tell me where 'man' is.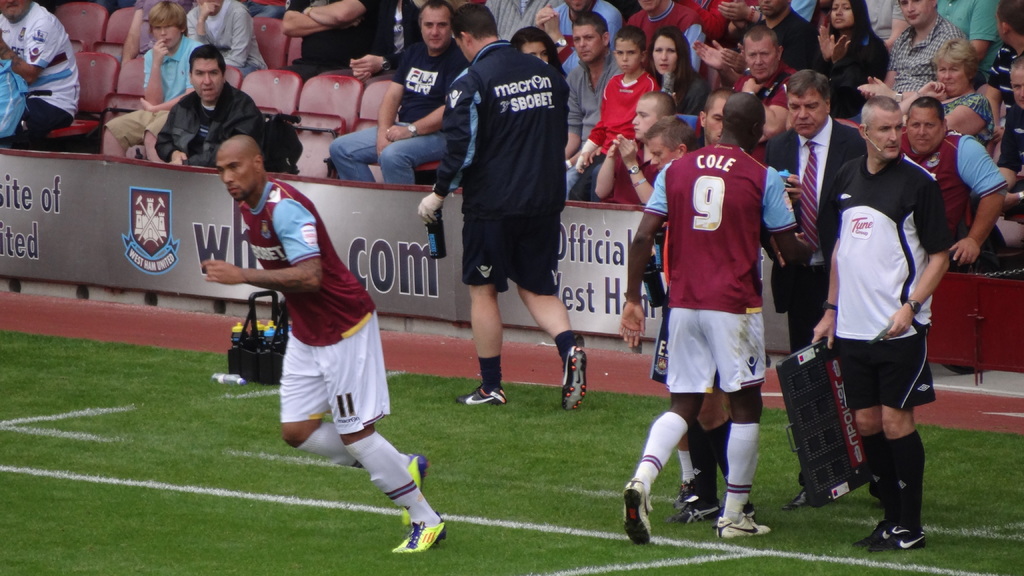
'man' is at (x1=902, y1=99, x2=995, y2=264).
